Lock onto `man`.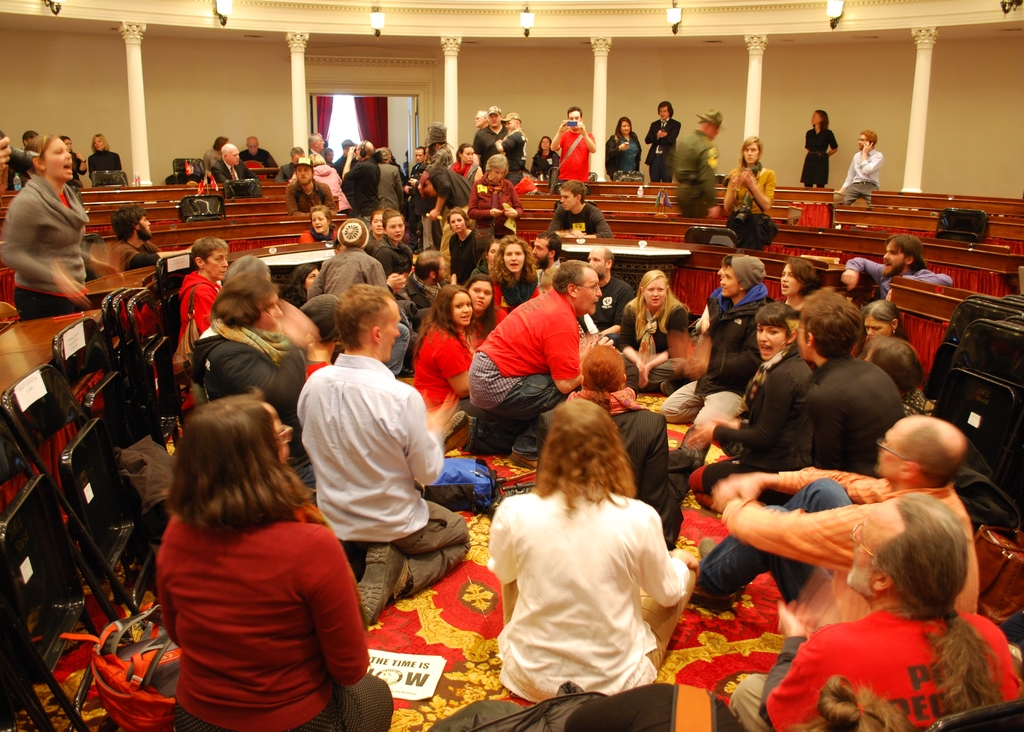
Locked: <box>679,413,983,634</box>.
